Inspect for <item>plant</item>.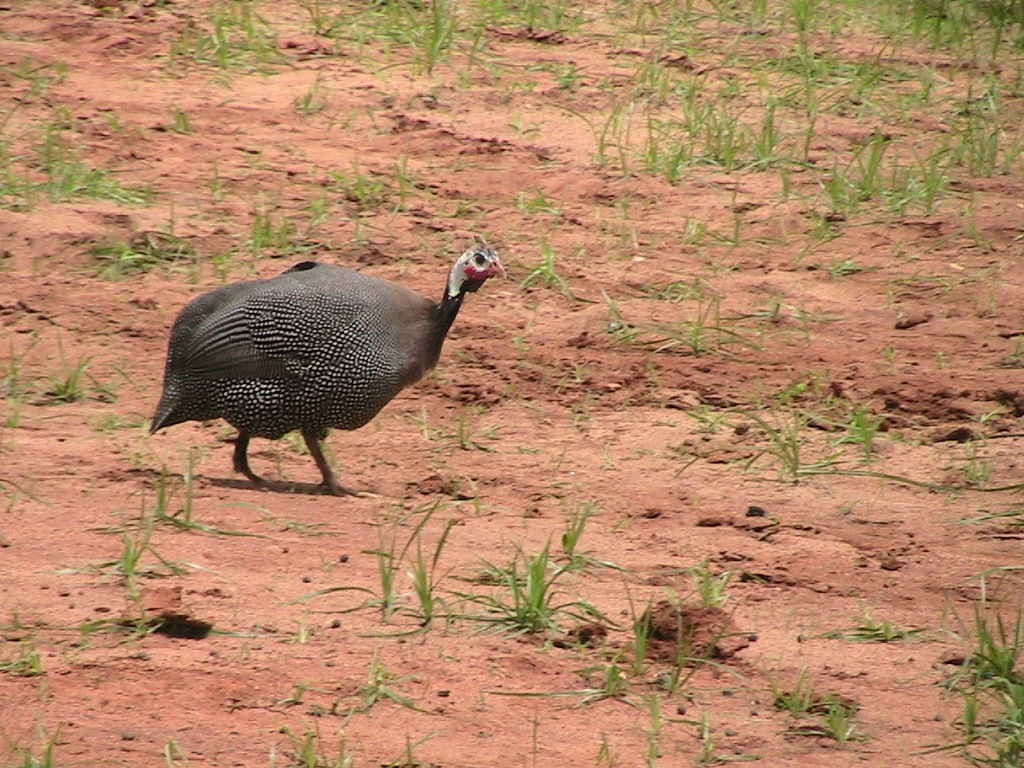
Inspection: l=252, t=715, r=431, b=767.
